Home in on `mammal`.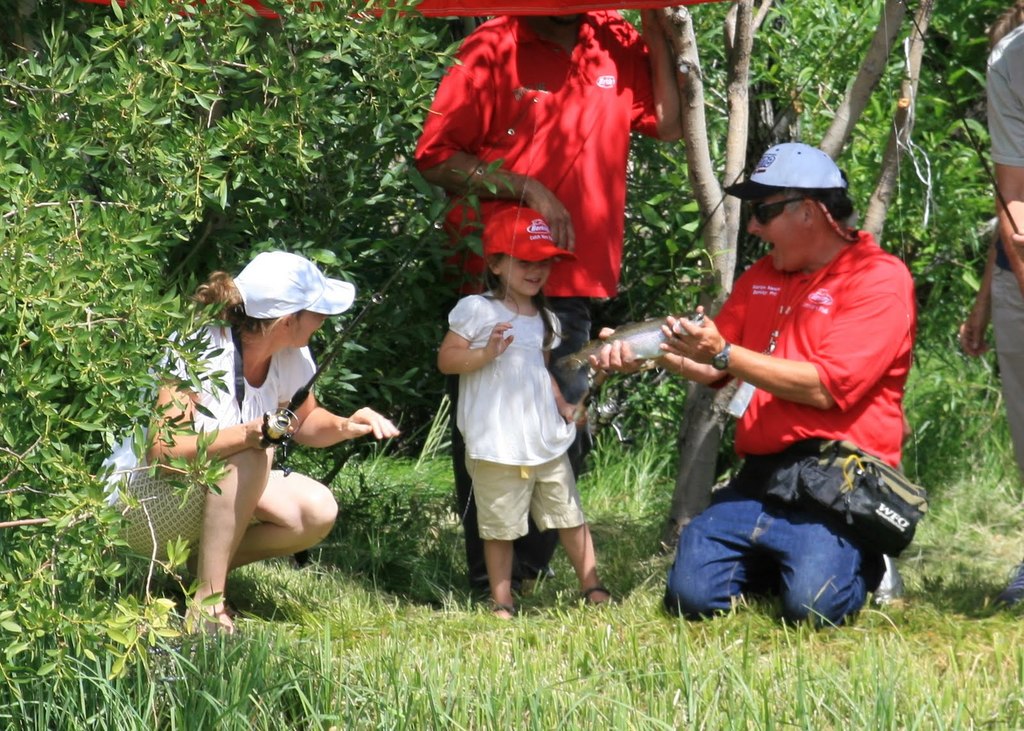
Homed in at bbox=(435, 205, 619, 621).
